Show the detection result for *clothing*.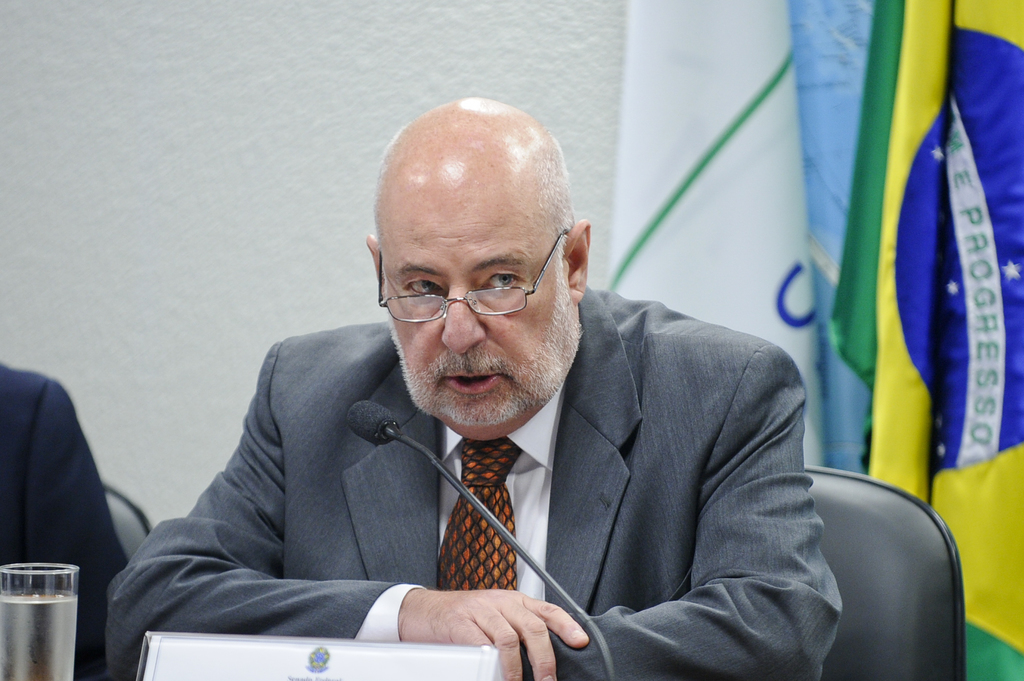
<box>0,360,132,680</box>.
